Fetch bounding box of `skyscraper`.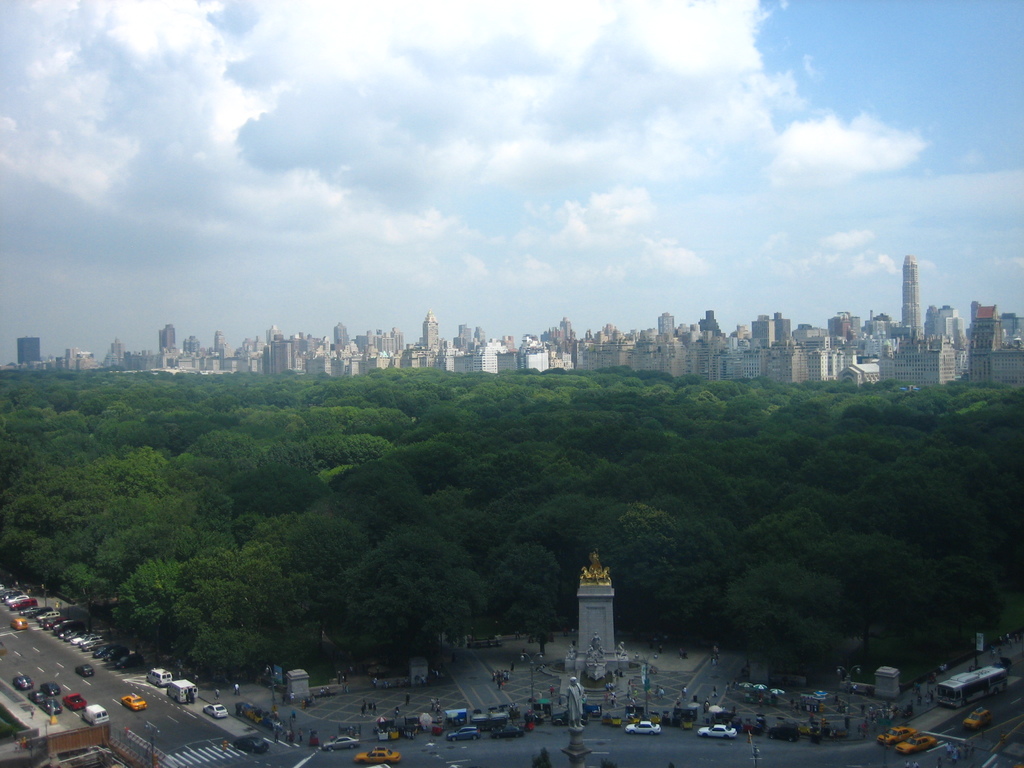
Bbox: box(474, 328, 486, 346).
